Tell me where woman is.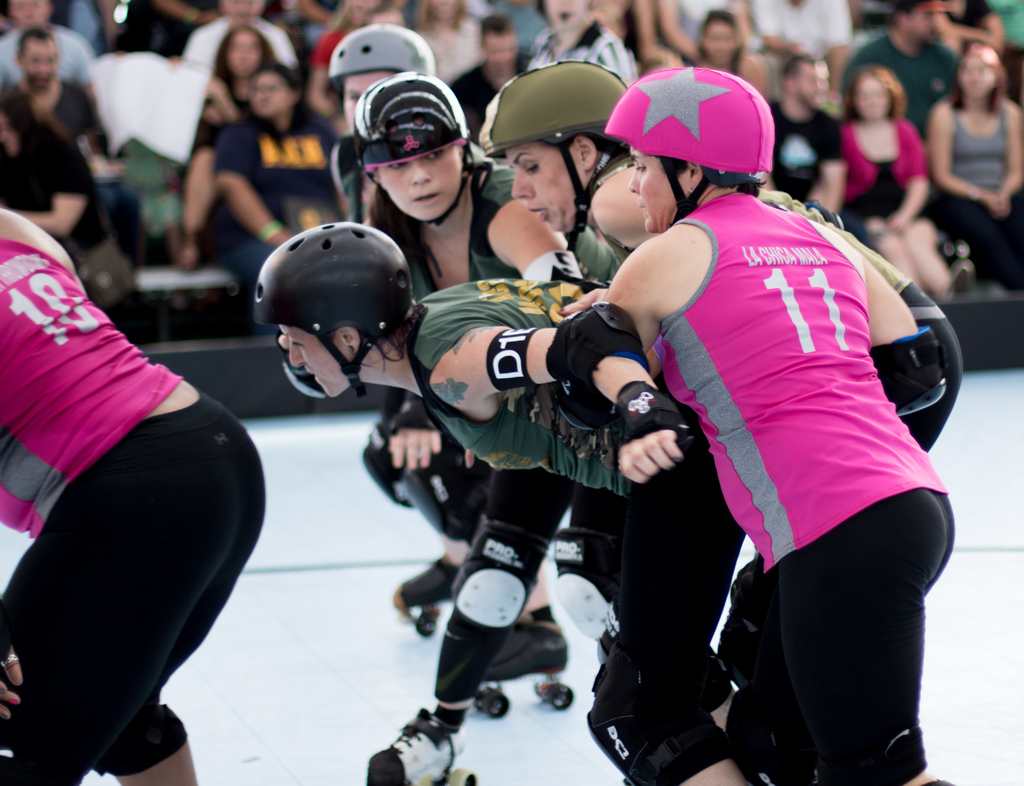
woman is at bbox=(312, 0, 372, 122).
